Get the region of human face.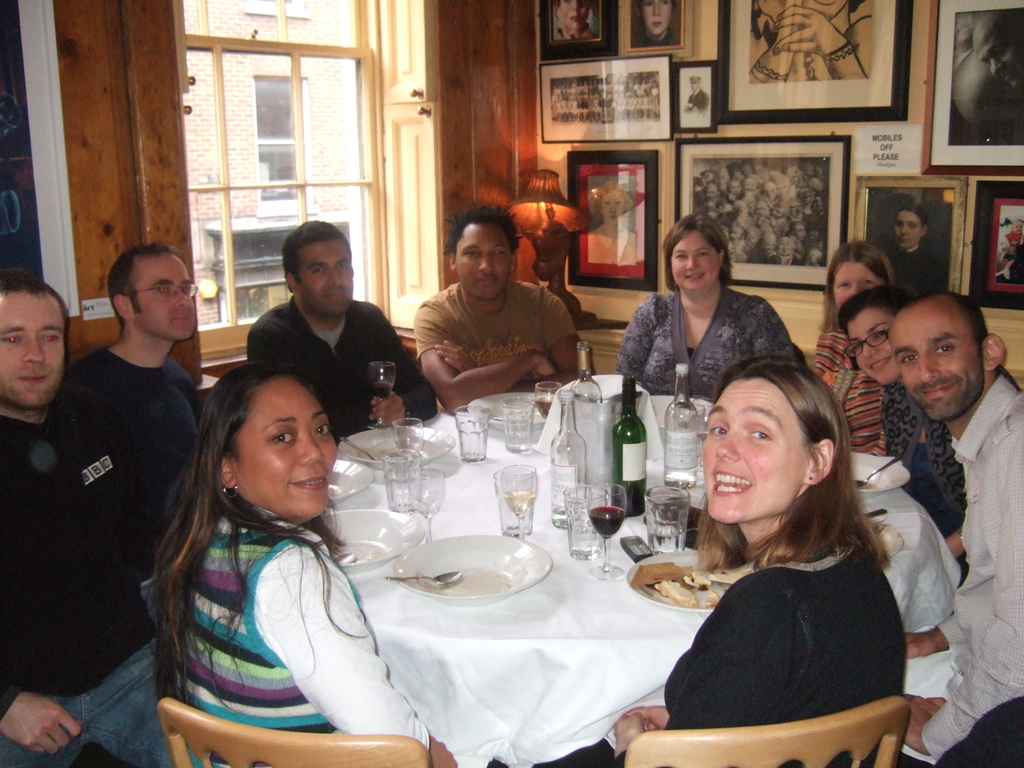
Rect(893, 321, 986, 424).
